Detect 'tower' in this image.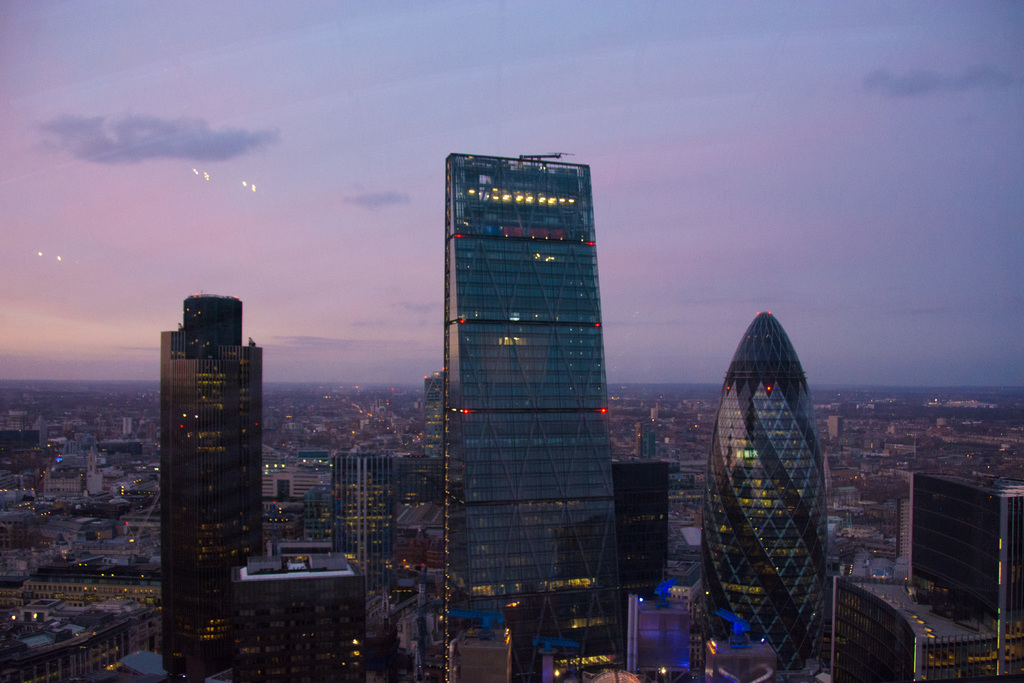
Detection: 157,293,261,677.
